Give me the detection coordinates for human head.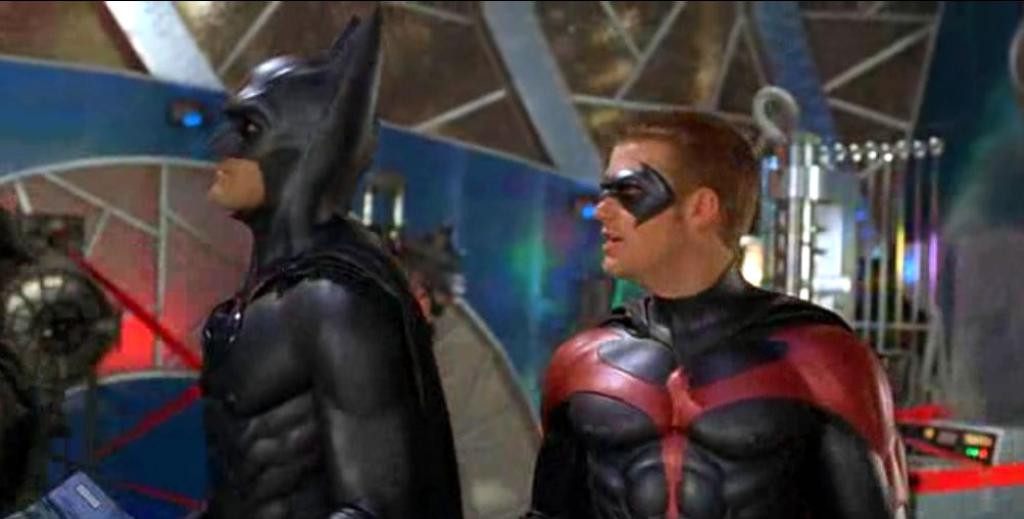
bbox=[201, 48, 376, 214].
